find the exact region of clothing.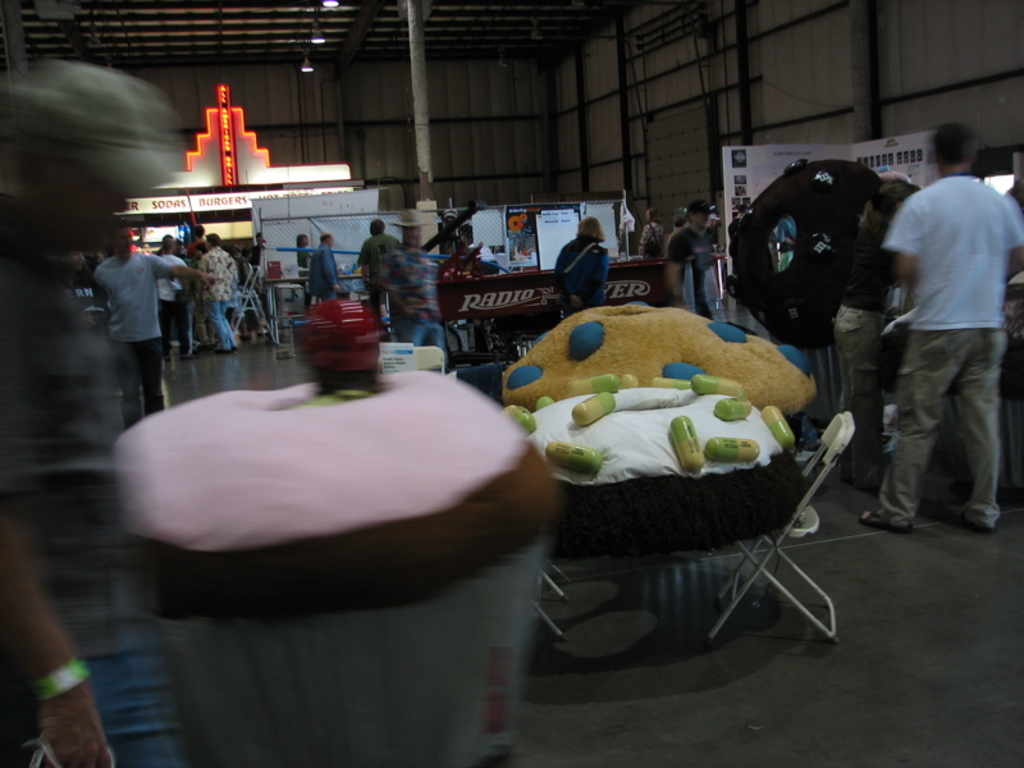
Exact region: (x1=200, y1=244, x2=239, y2=346).
